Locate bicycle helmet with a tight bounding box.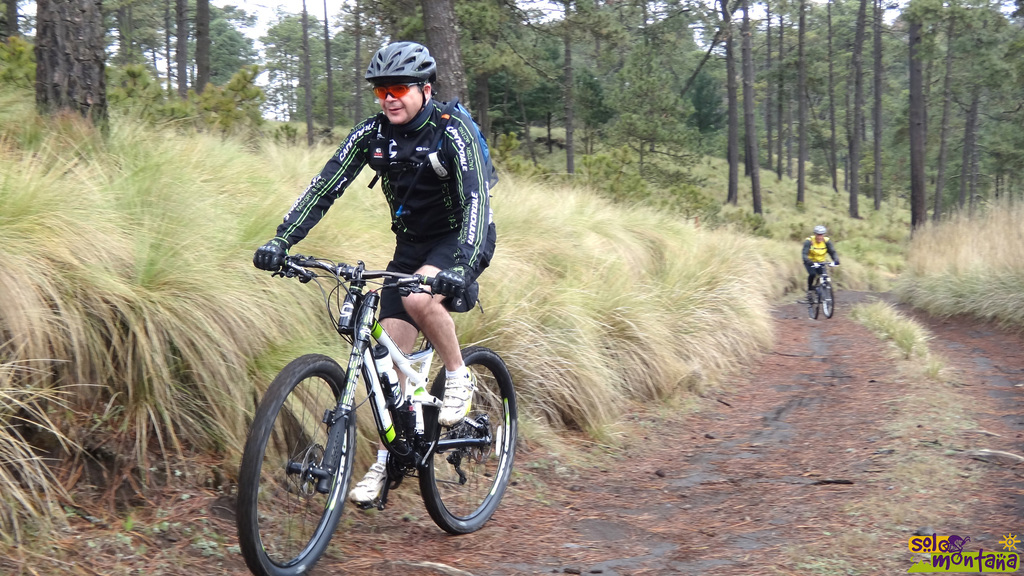
364/39/438/77.
